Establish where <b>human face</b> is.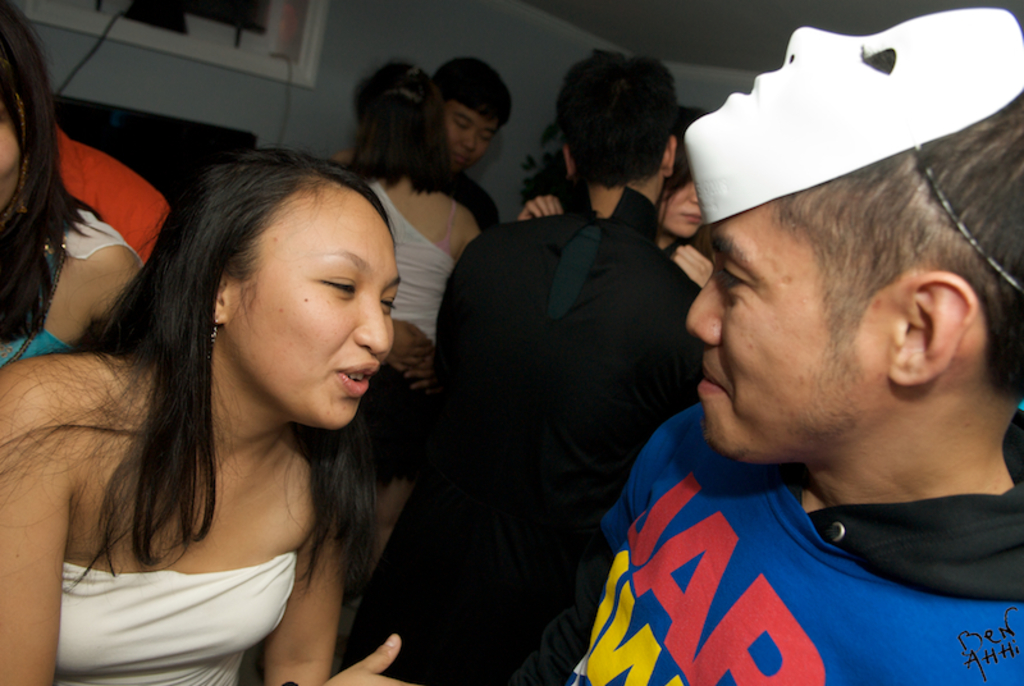
Established at (657, 180, 700, 238).
